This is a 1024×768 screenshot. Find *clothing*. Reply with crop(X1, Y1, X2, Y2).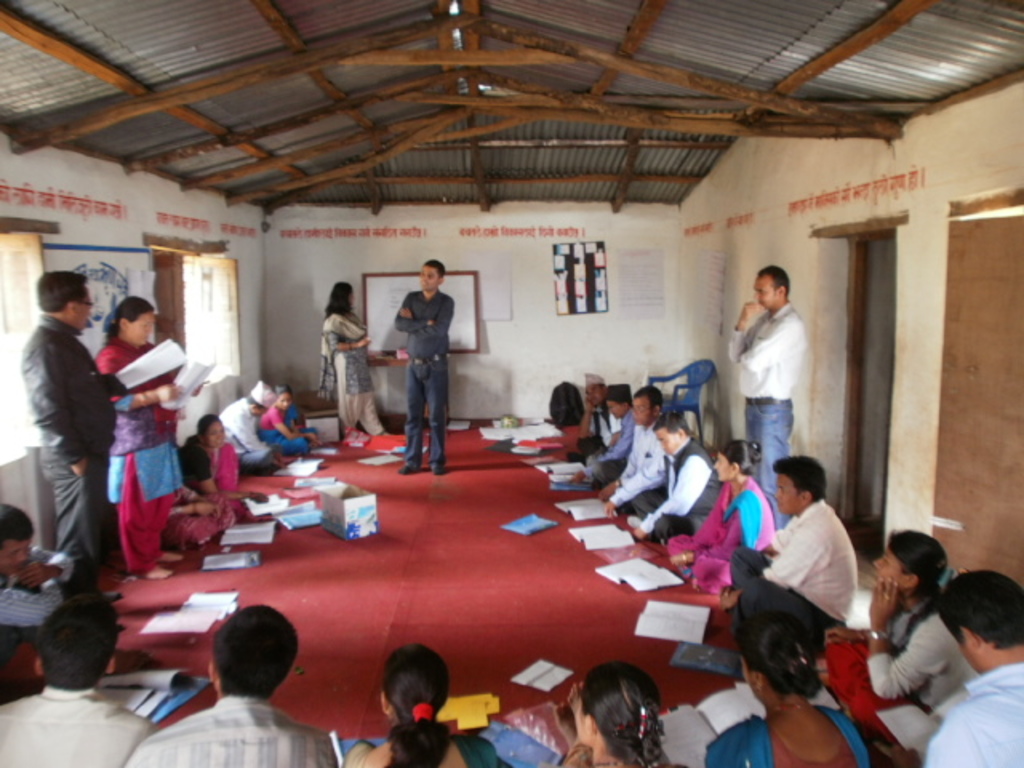
crop(96, 333, 182, 573).
